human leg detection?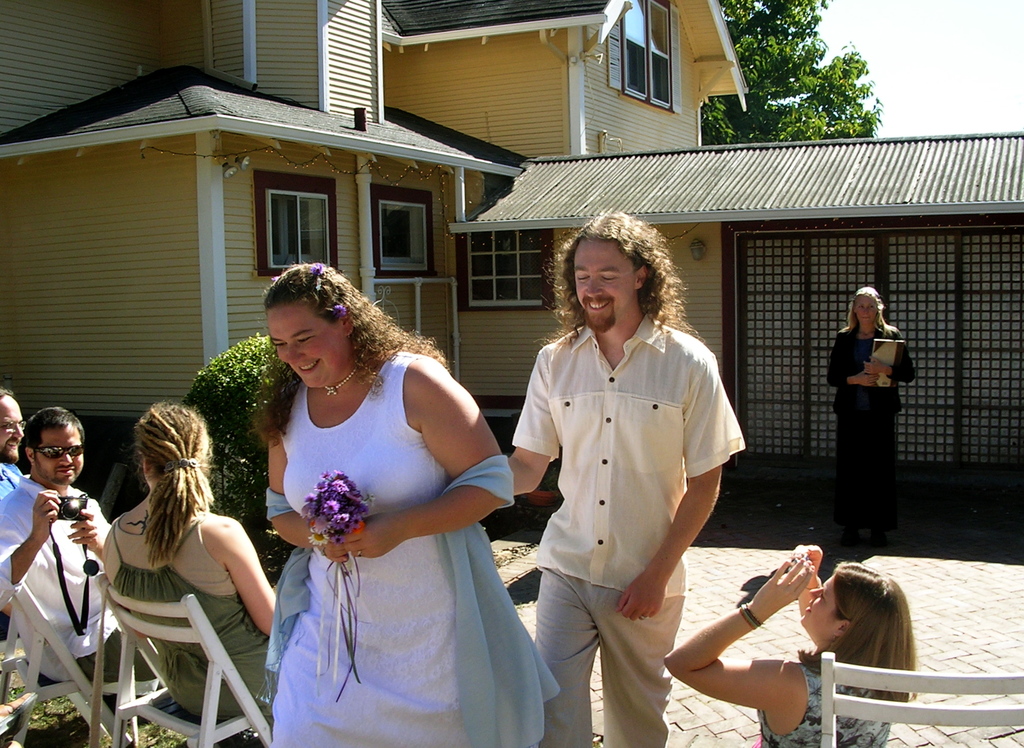
271,621,383,747
